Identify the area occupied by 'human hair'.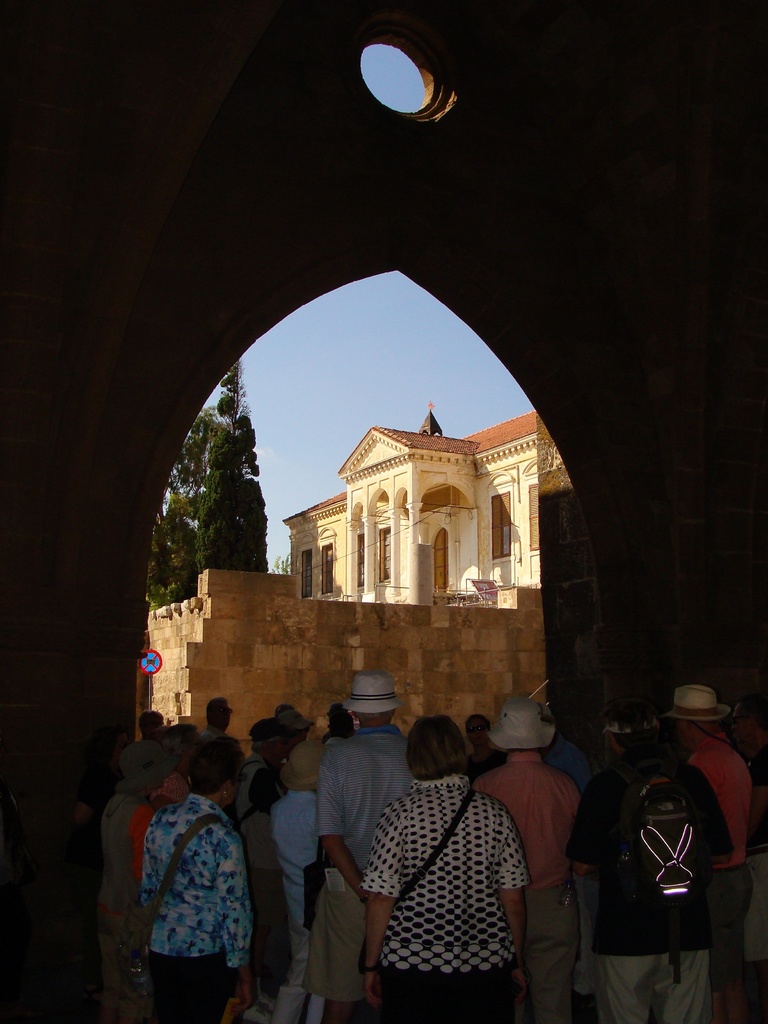
Area: (158,720,198,764).
